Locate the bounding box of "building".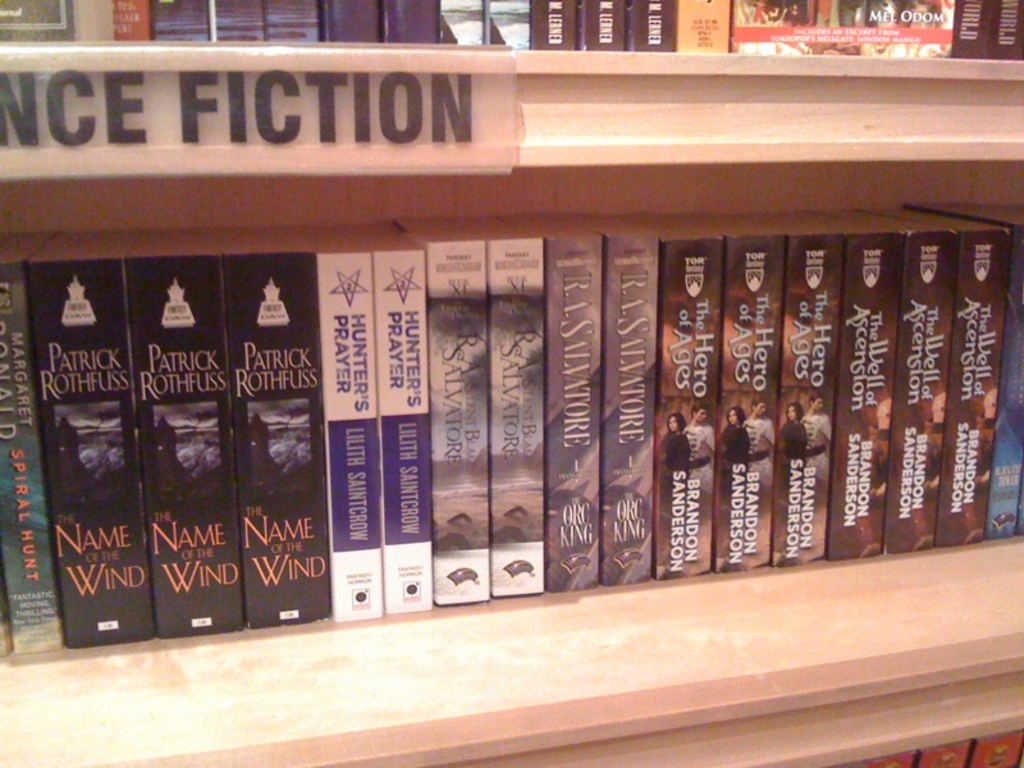
Bounding box: {"left": 0, "top": 0, "right": 1023, "bottom": 767}.
